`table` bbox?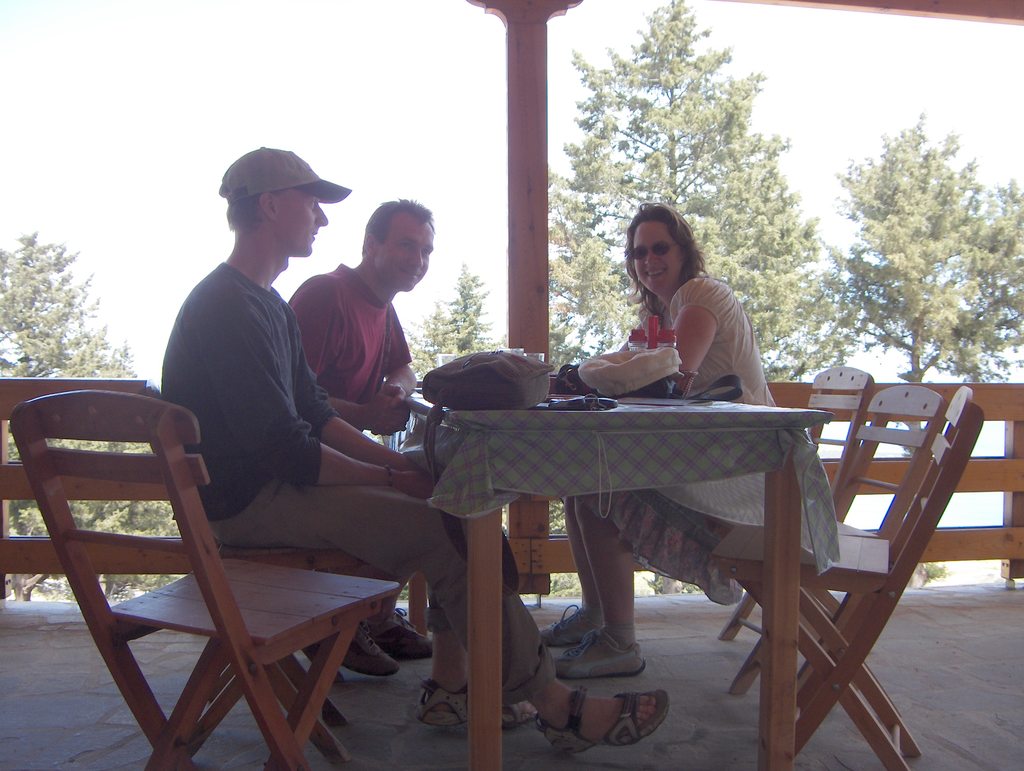
(left=380, top=362, right=842, bottom=770)
